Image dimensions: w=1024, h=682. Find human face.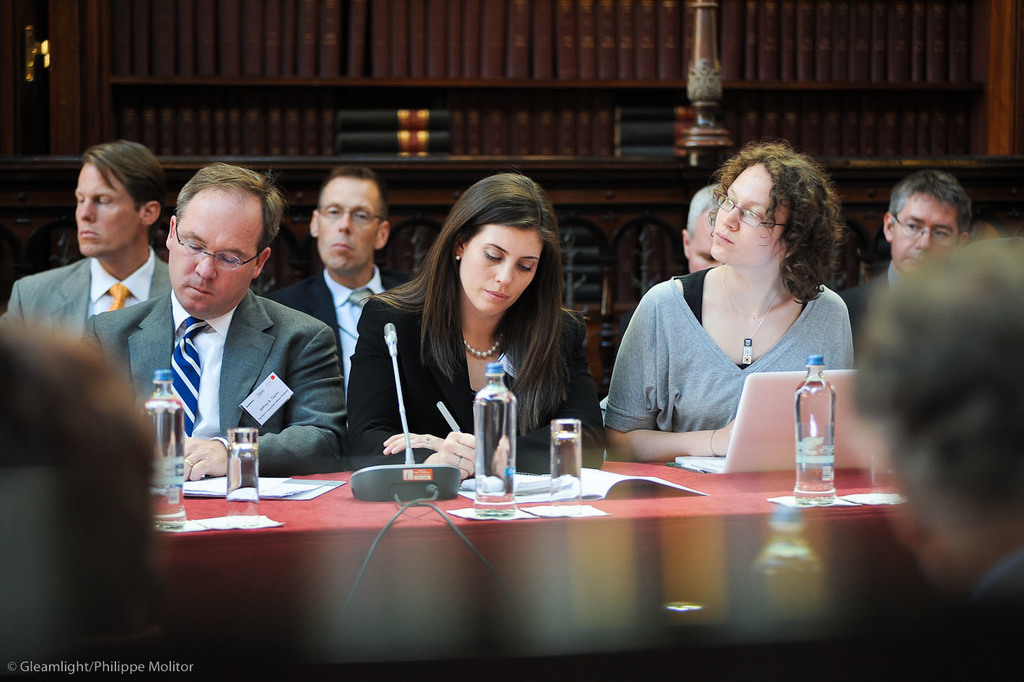
BBox(890, 196, 962, 273).
